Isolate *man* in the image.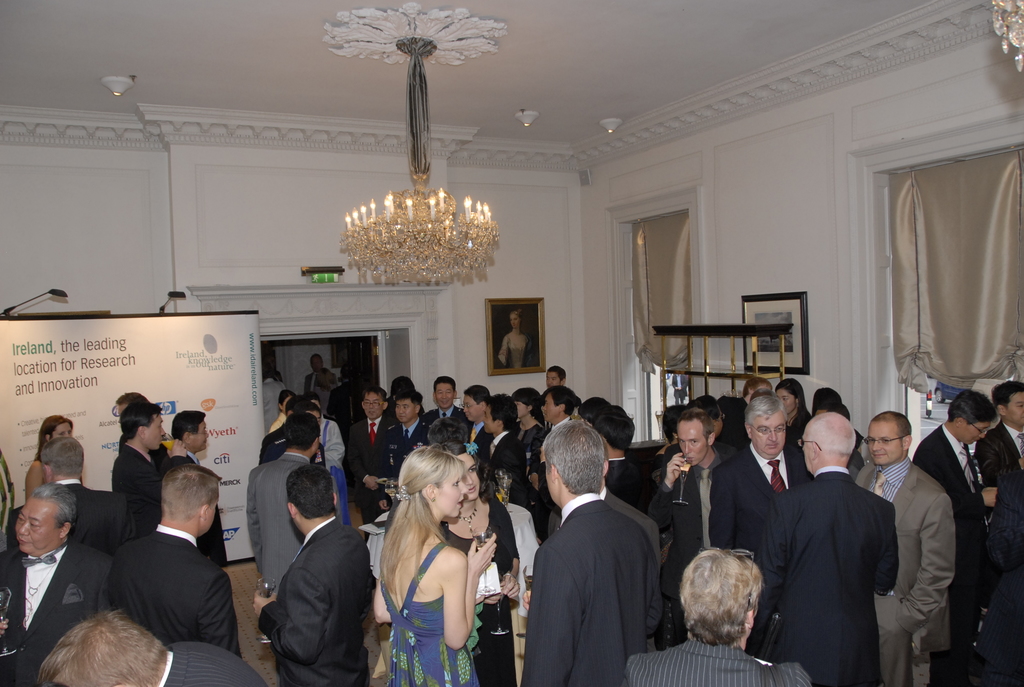
Isolated region: bbox(112, 464, 243, 649).
